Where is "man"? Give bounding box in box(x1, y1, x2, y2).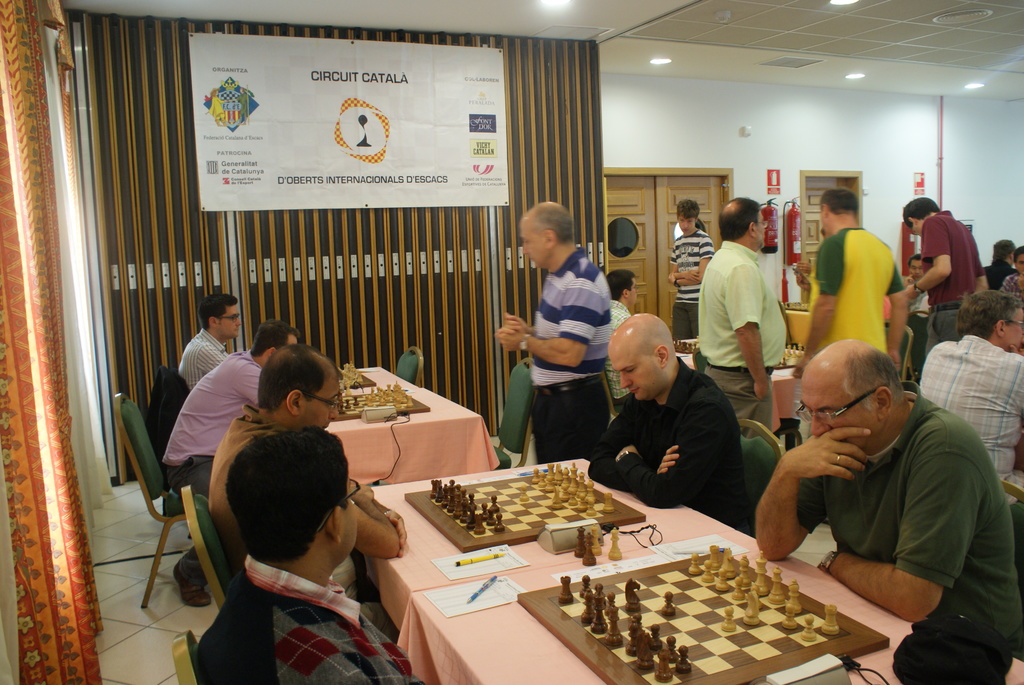
box(159, 320, 298, 606).
